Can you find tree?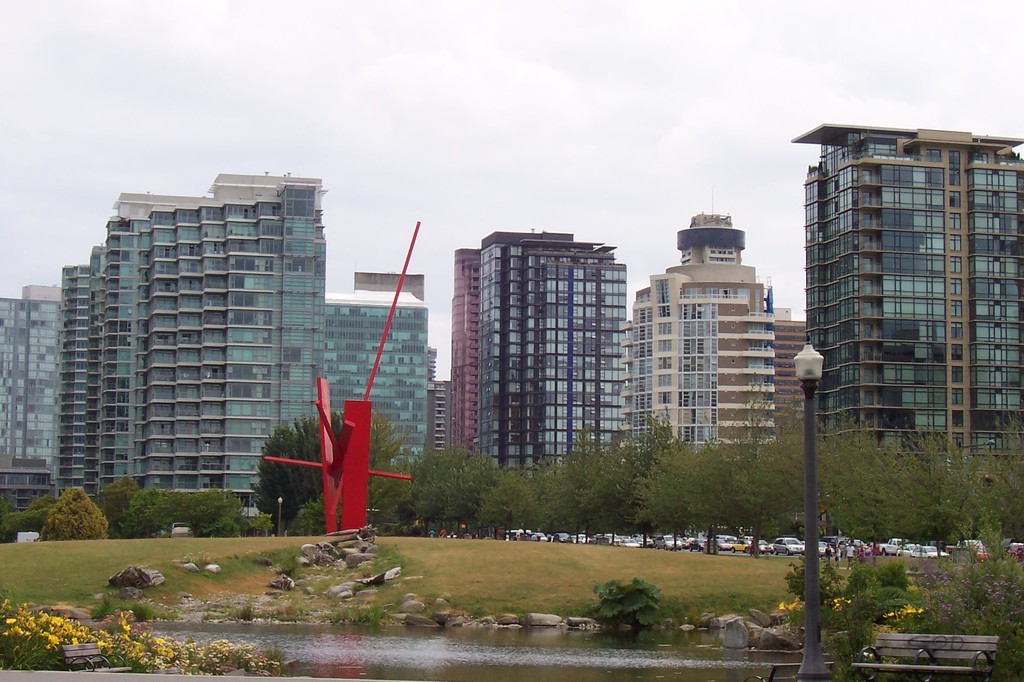
Yes, bounding box: <region>616, 412, 684, 556</region>.
